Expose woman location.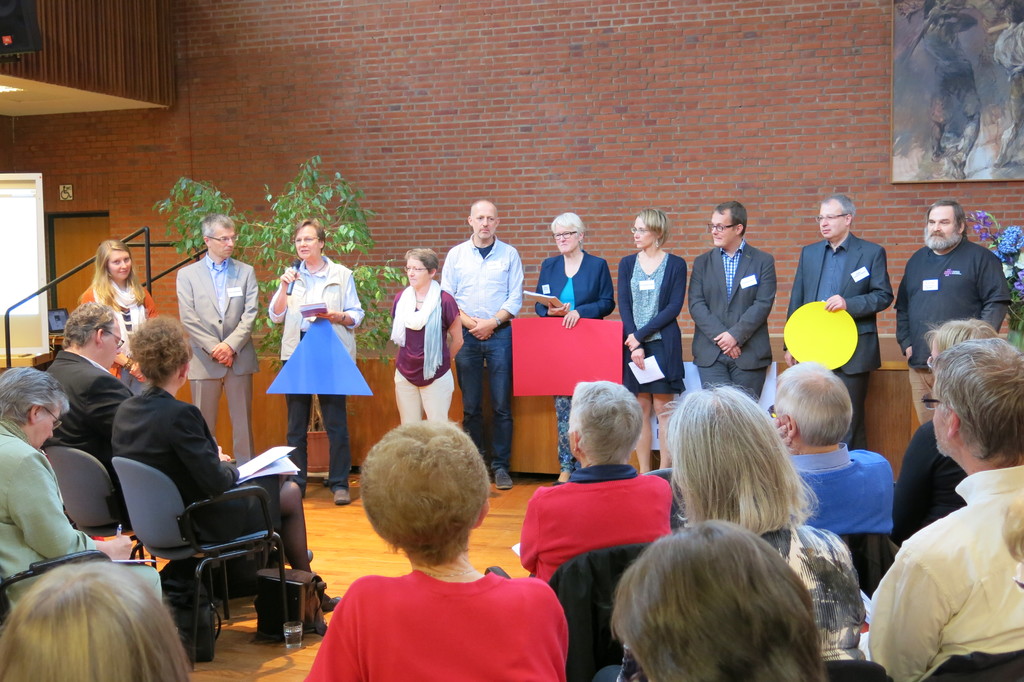
Exposed at [left=612, top=203, right=689, bottom=476].
